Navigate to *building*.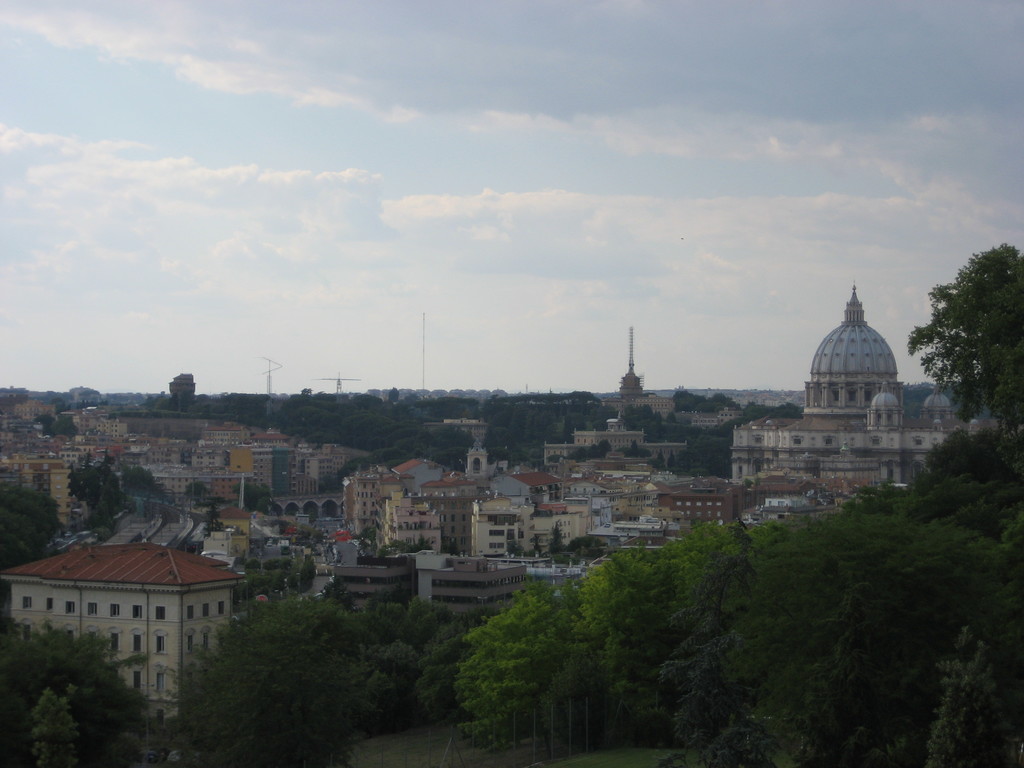
Navigation target: l=0, t=544, r=249, b=720.
